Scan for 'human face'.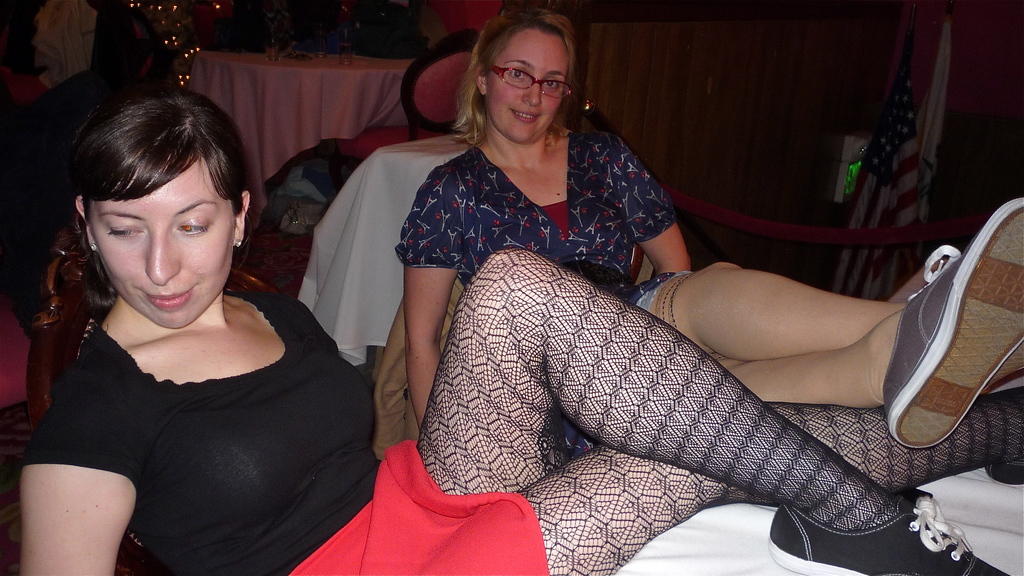
Scan result: select_region(484, 27, 570, 142).
